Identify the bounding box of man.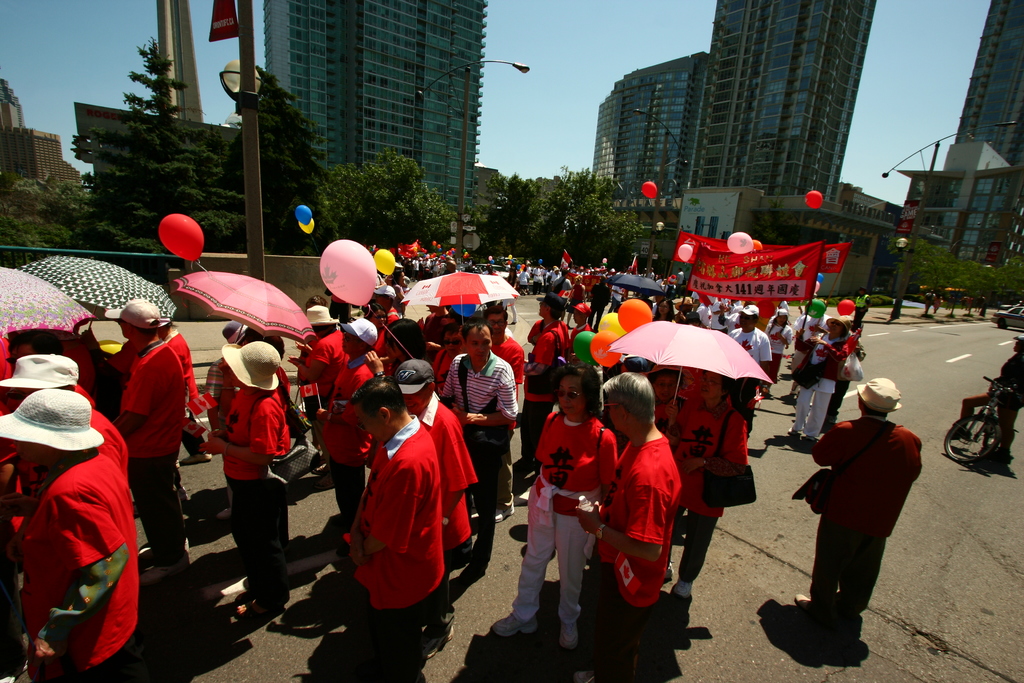
[x1=960, y1=333, x2=1023, y2=460].
